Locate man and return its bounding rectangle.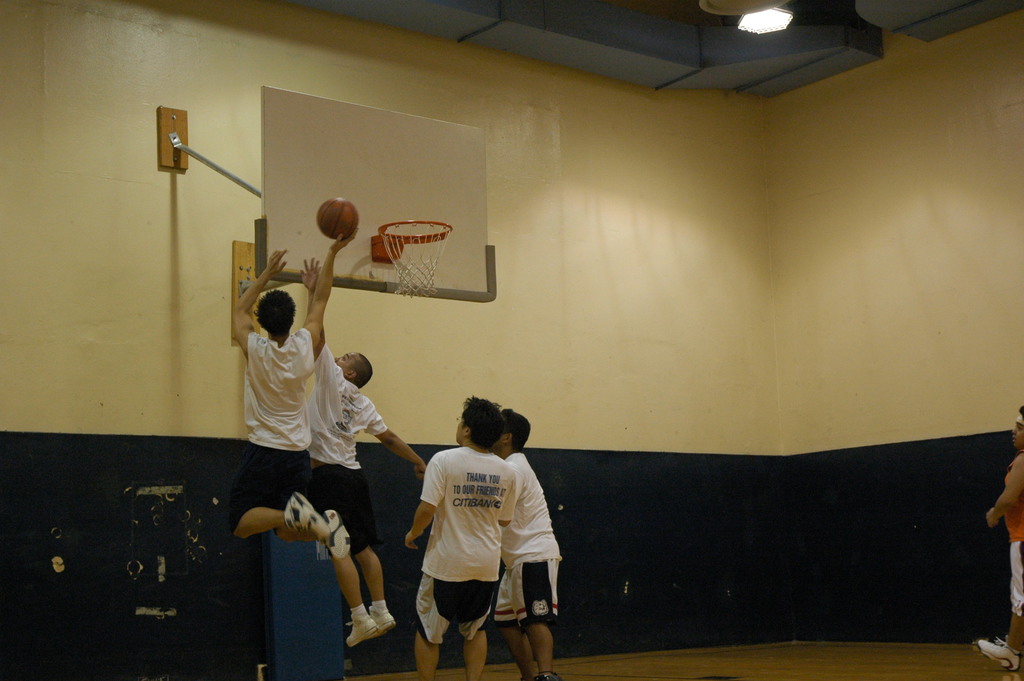
rect(397, 391, 519, 680).
